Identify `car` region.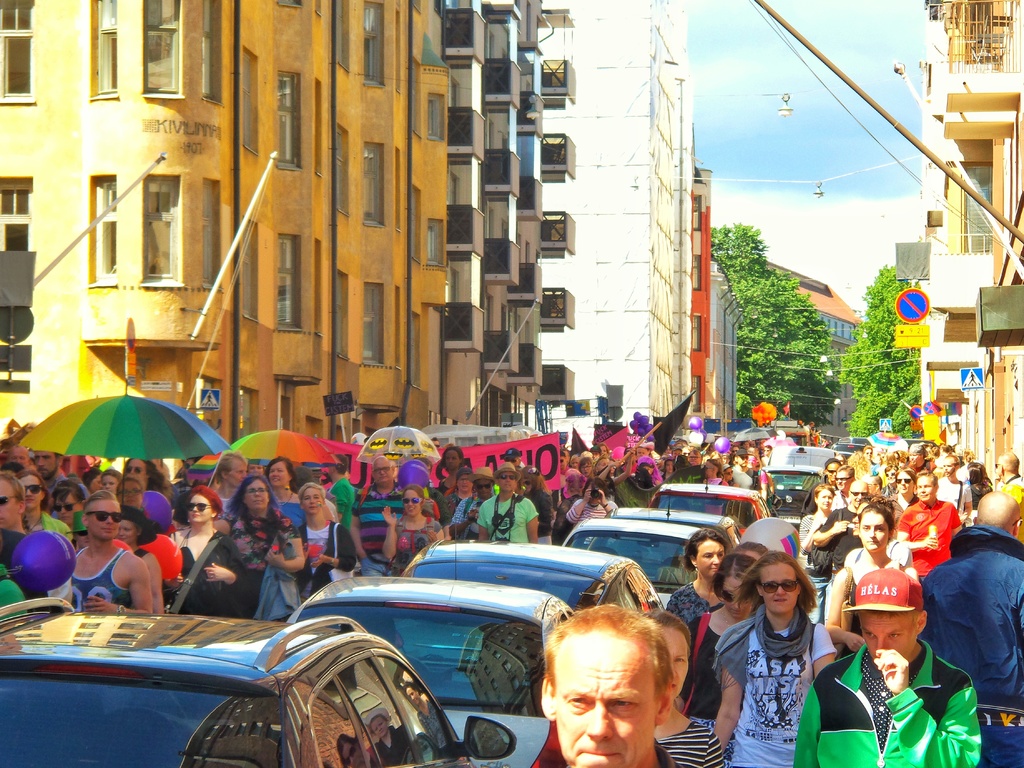
Region: bbox=(609, 503, 746, 547).
